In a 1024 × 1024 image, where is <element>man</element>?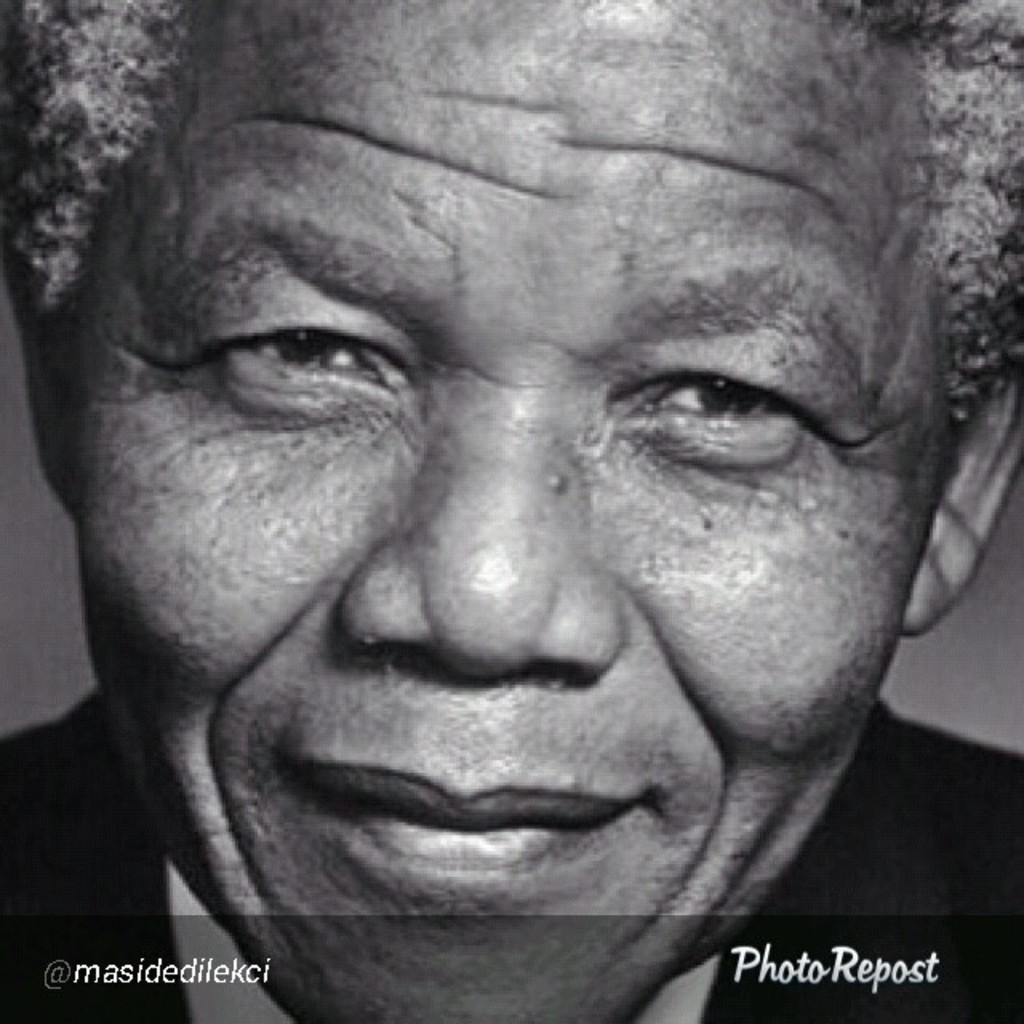
<box>0,0,1022,1022</box>.
